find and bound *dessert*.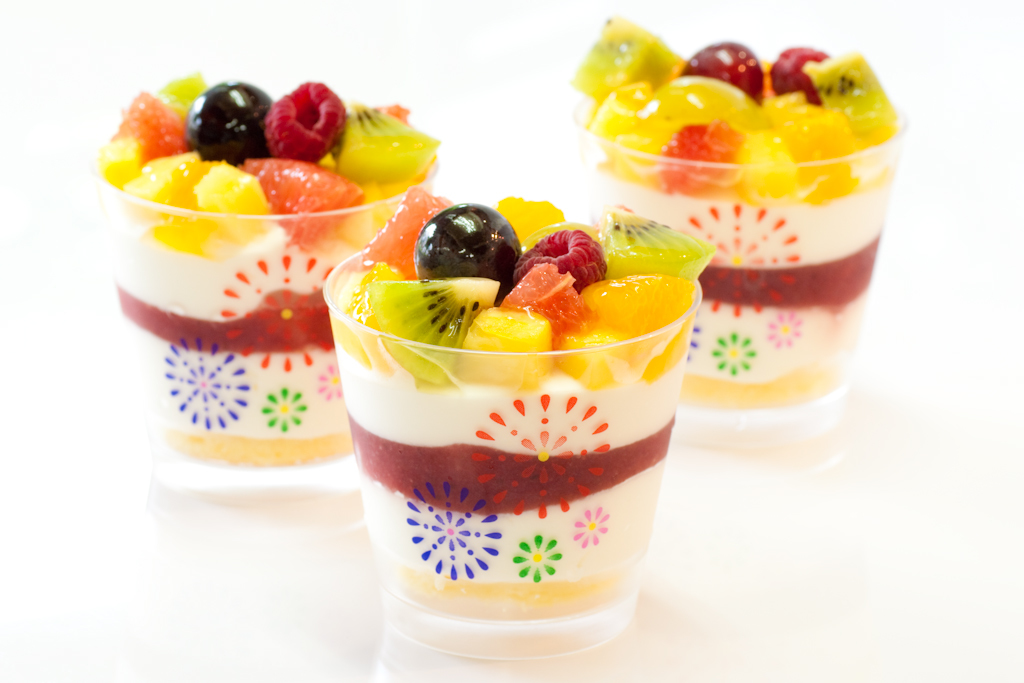
Bound: bbox(571, 8, 906, 404).
